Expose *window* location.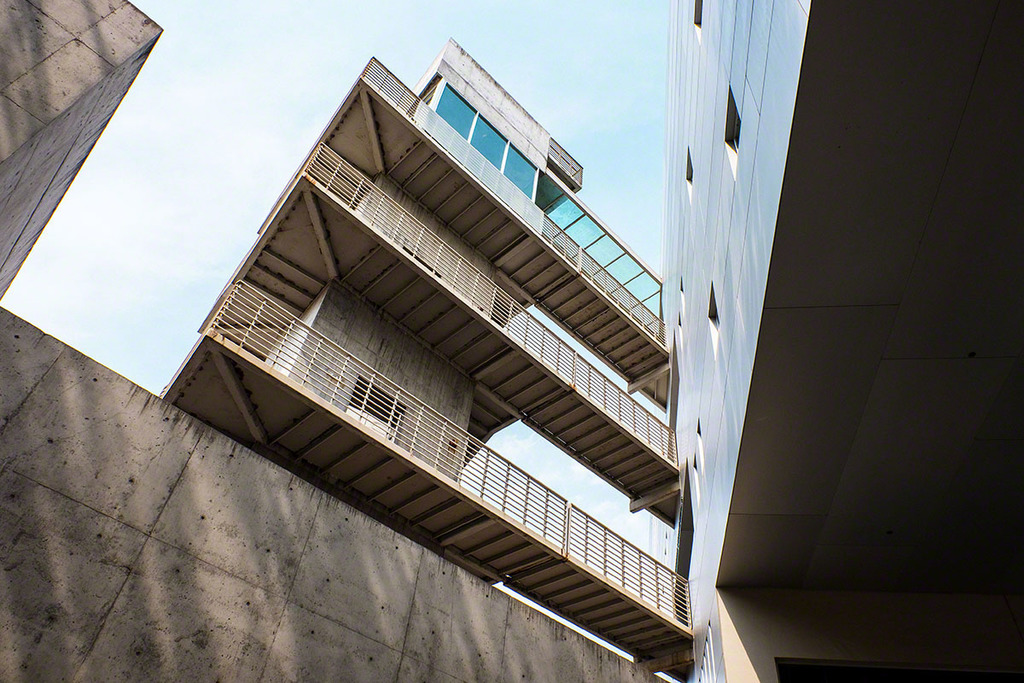
Exposed at pyautogui.locateOnScreen(686, 156, 693, 183).
